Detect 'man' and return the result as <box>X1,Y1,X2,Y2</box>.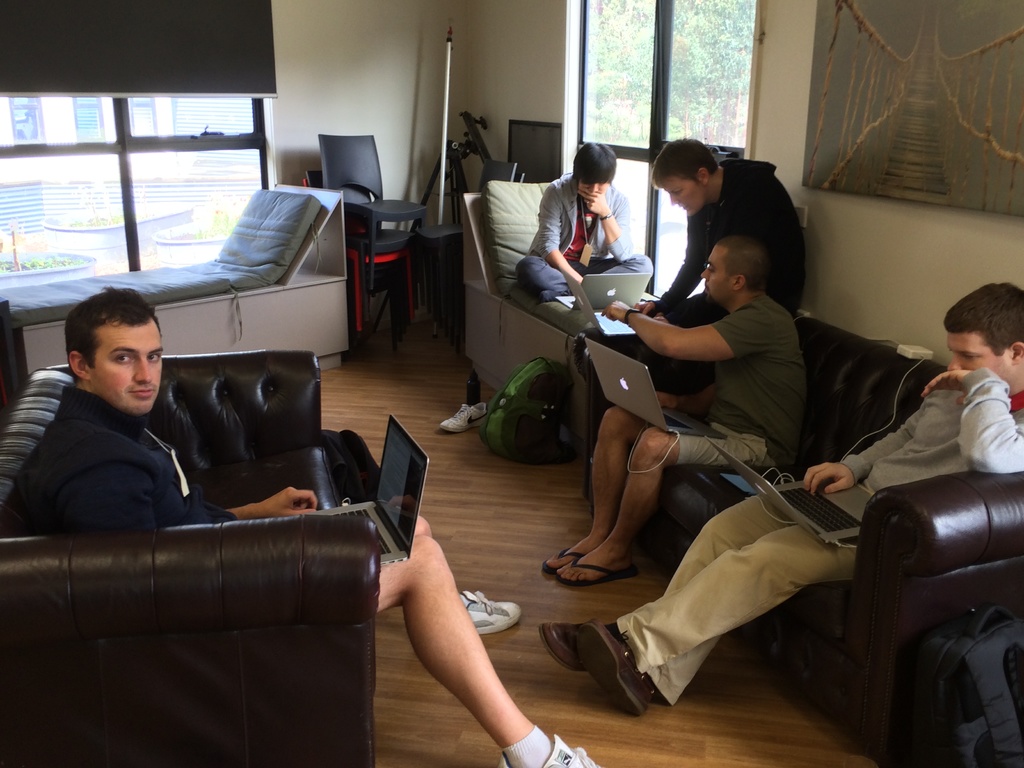
<box>540,236,806,587</box>.
